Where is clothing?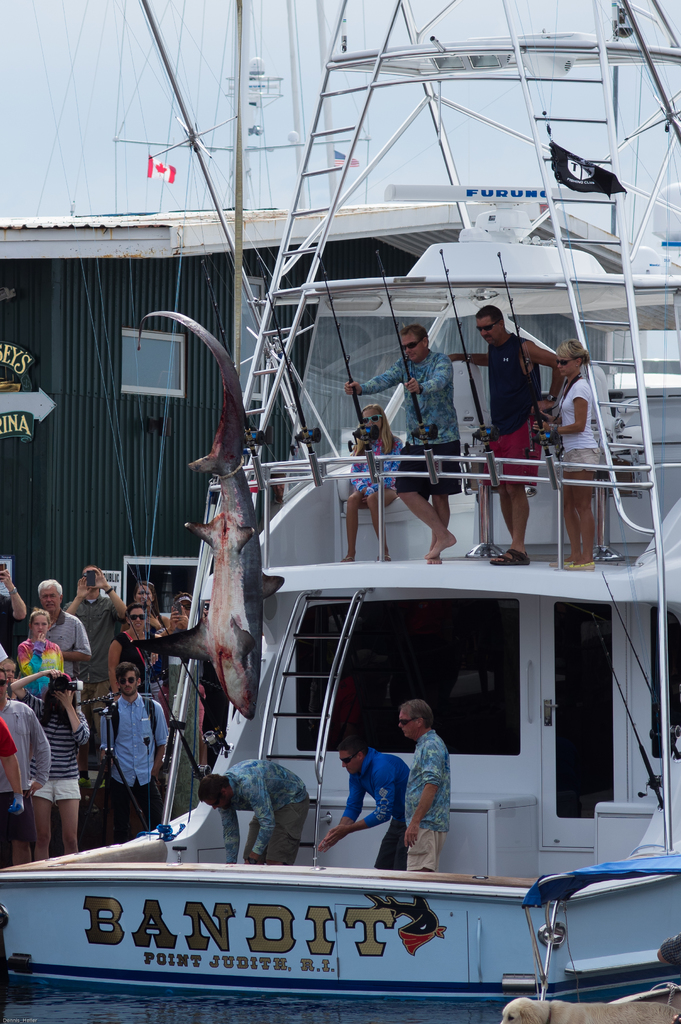
box(554, 371, 597, 469).
